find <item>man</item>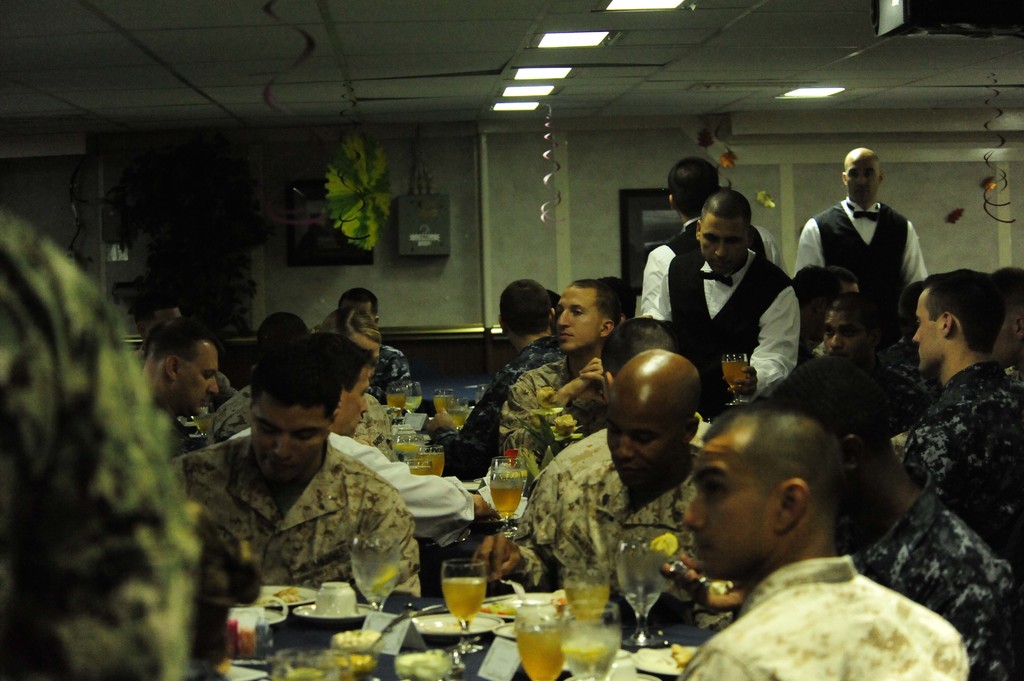
(left=653, top=186, right=807, bottom=415)
